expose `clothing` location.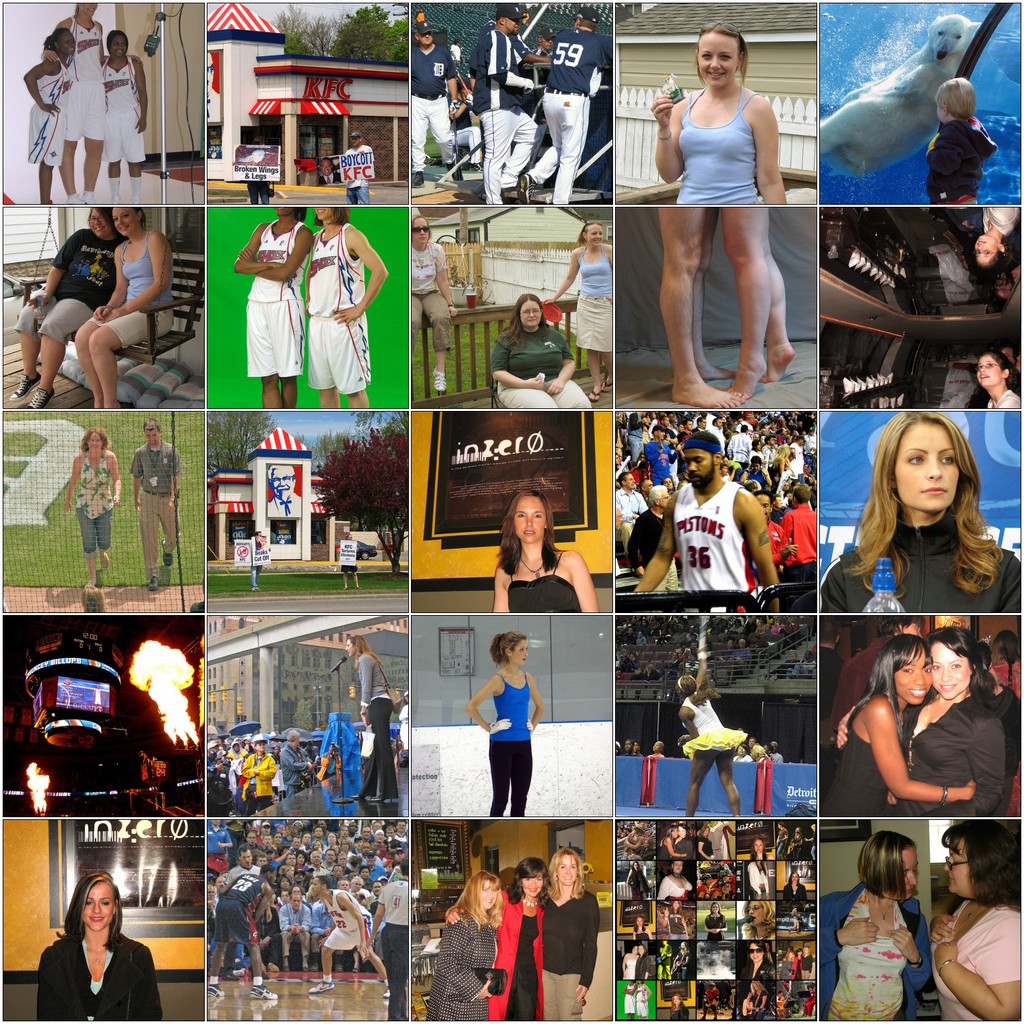
Exposed at x1=77 y1=449 x2=118 y2=556.
